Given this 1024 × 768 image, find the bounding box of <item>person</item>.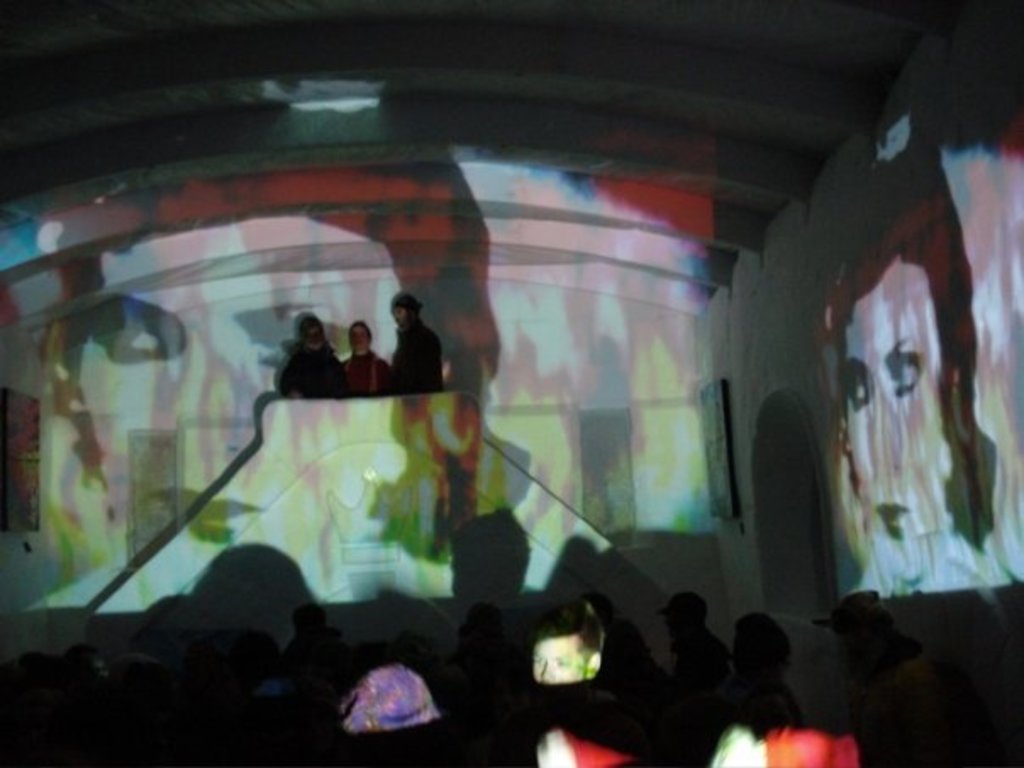
detection(336, 322, 397, 400).
